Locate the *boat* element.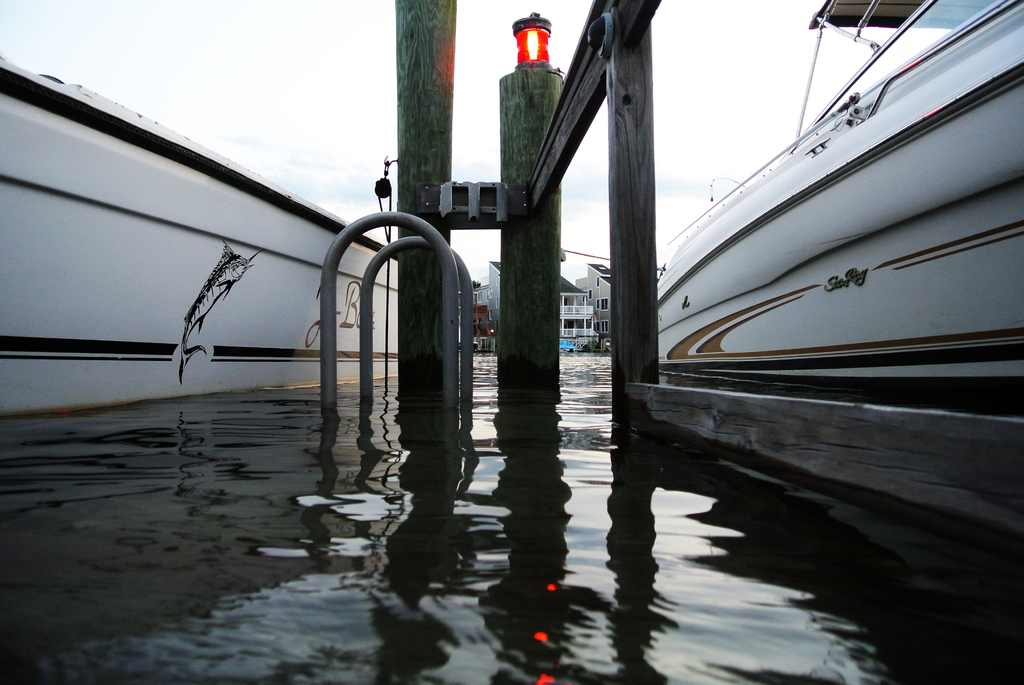
Element bbox: [0,59,404,420].
